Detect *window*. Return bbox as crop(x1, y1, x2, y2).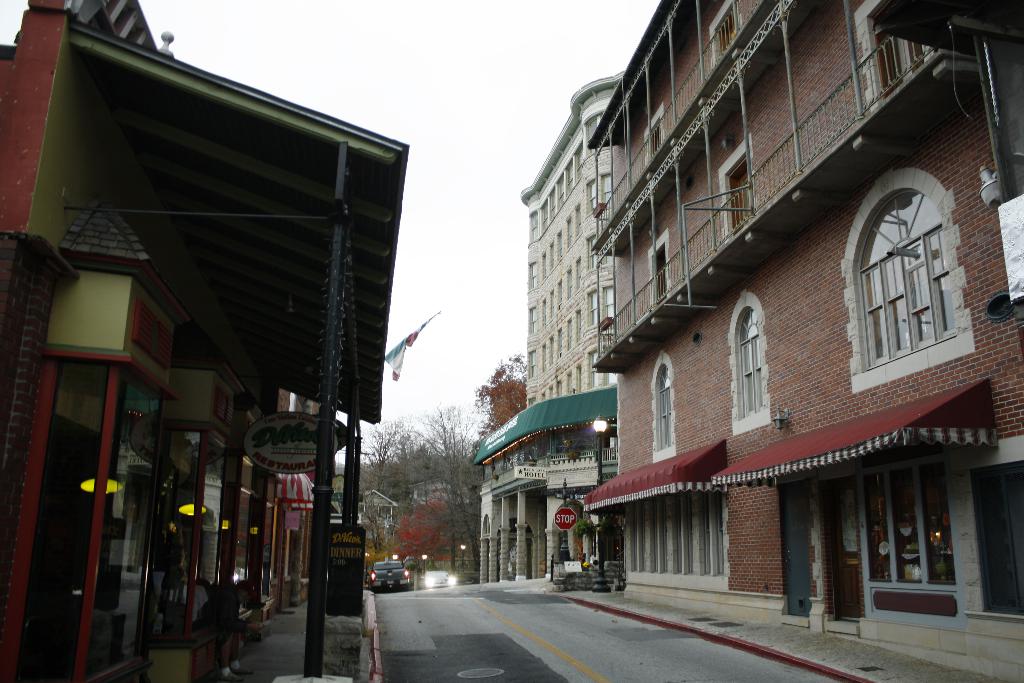
crop(556, 285, 564, 302).
